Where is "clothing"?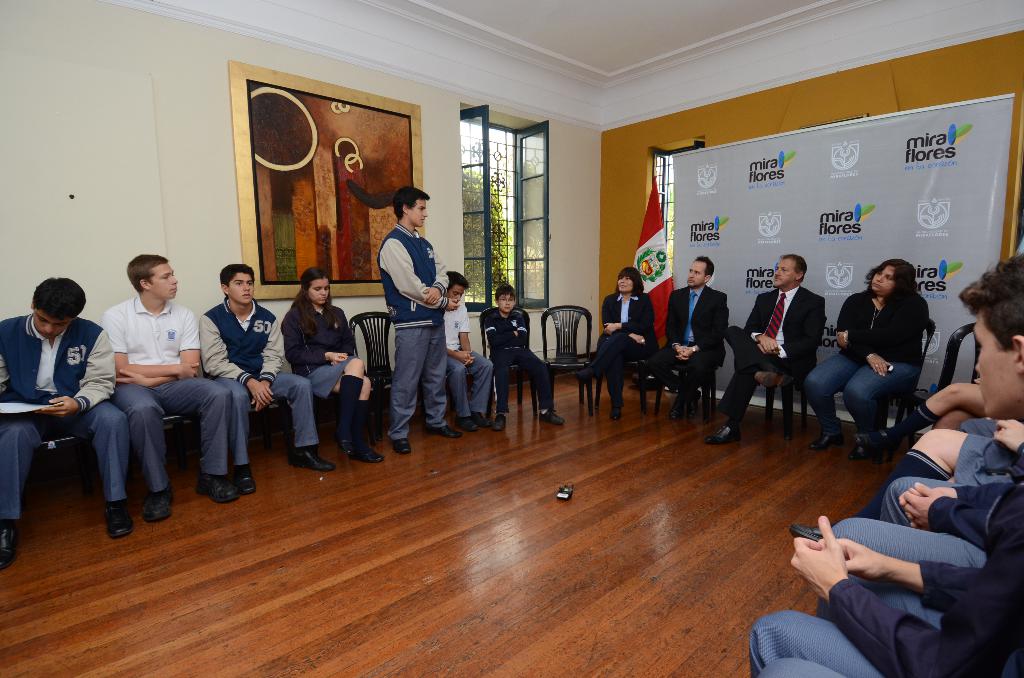
713 288 823 449.
